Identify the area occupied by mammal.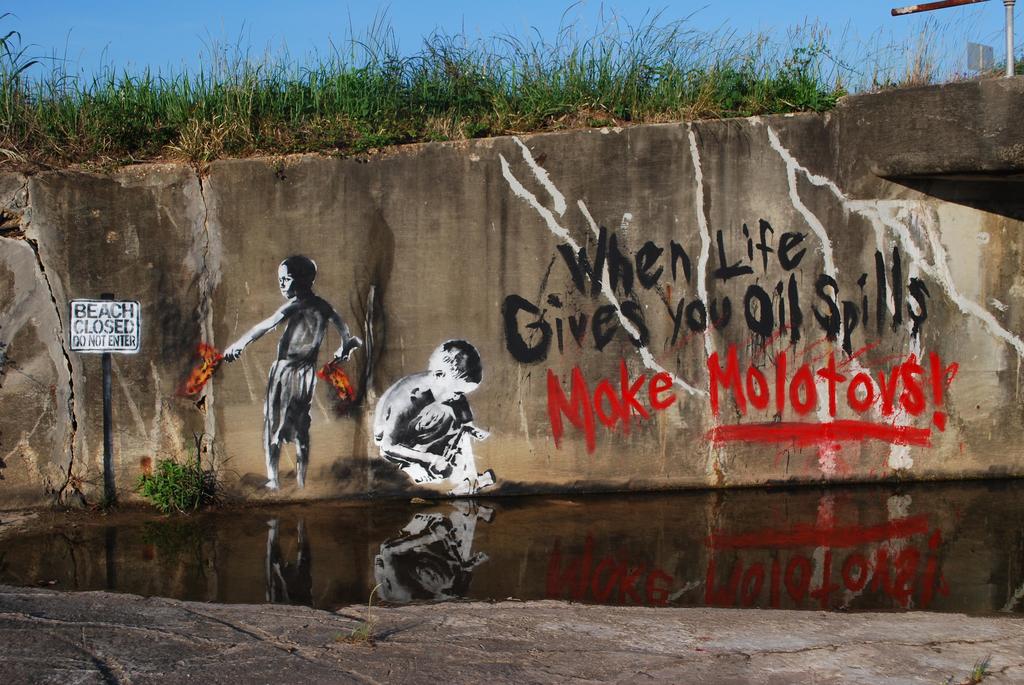
Area: bbox=(367, 338, 490, 489).
